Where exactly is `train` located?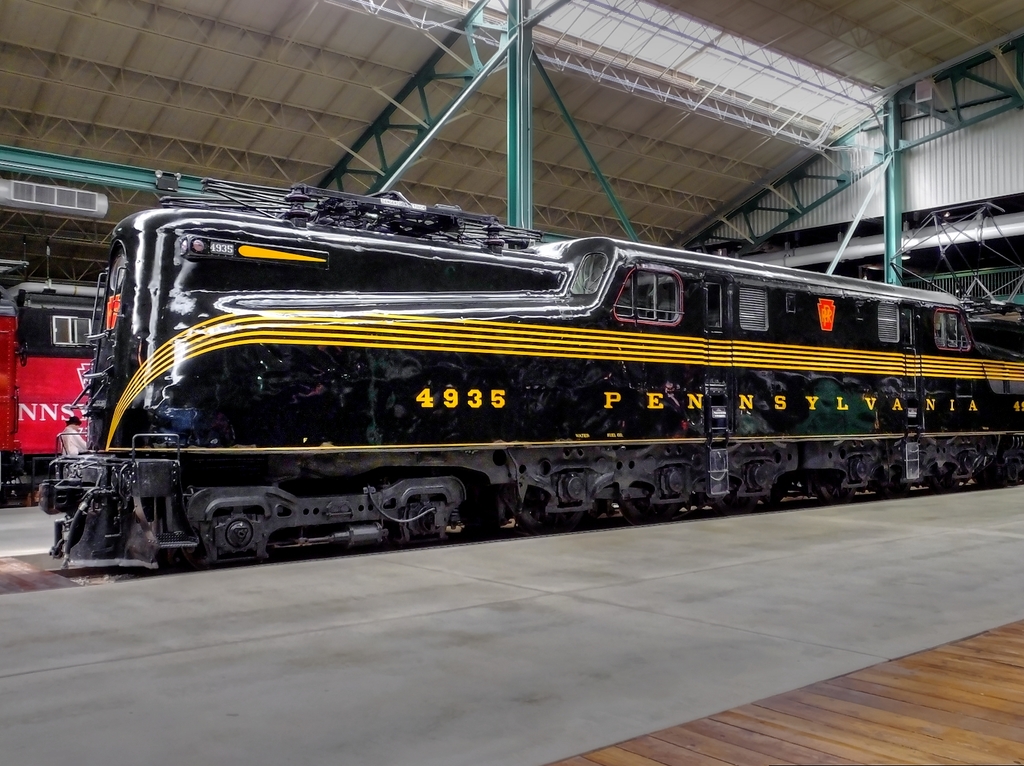
Its bounding box is bbox(32, 185, 1023, 574).
